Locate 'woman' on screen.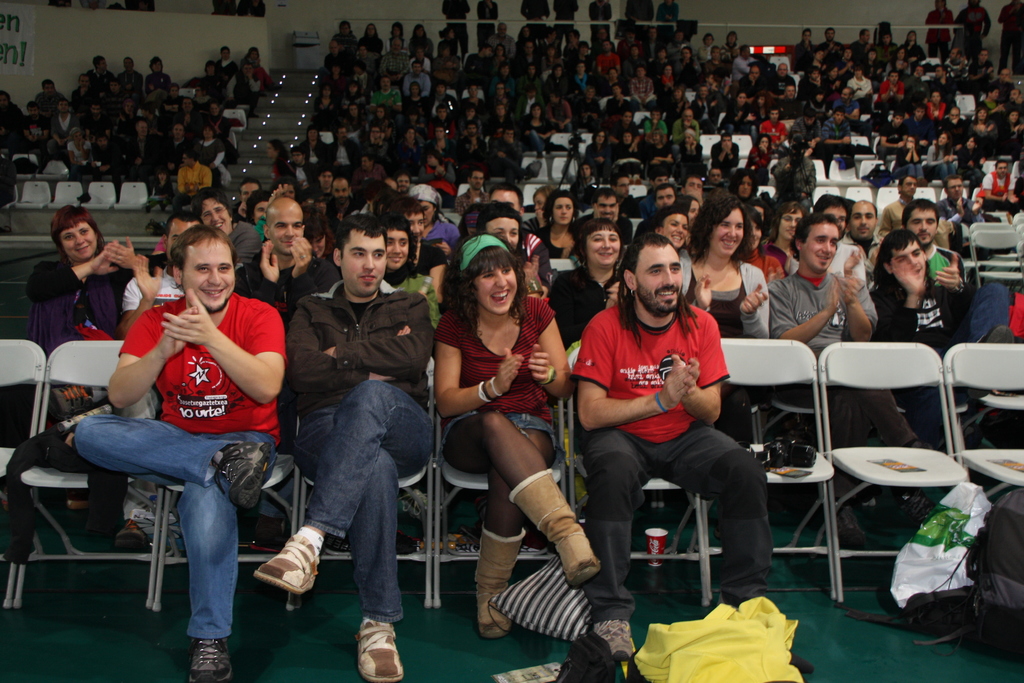
On screen at region(746, 135, 773, 183).
